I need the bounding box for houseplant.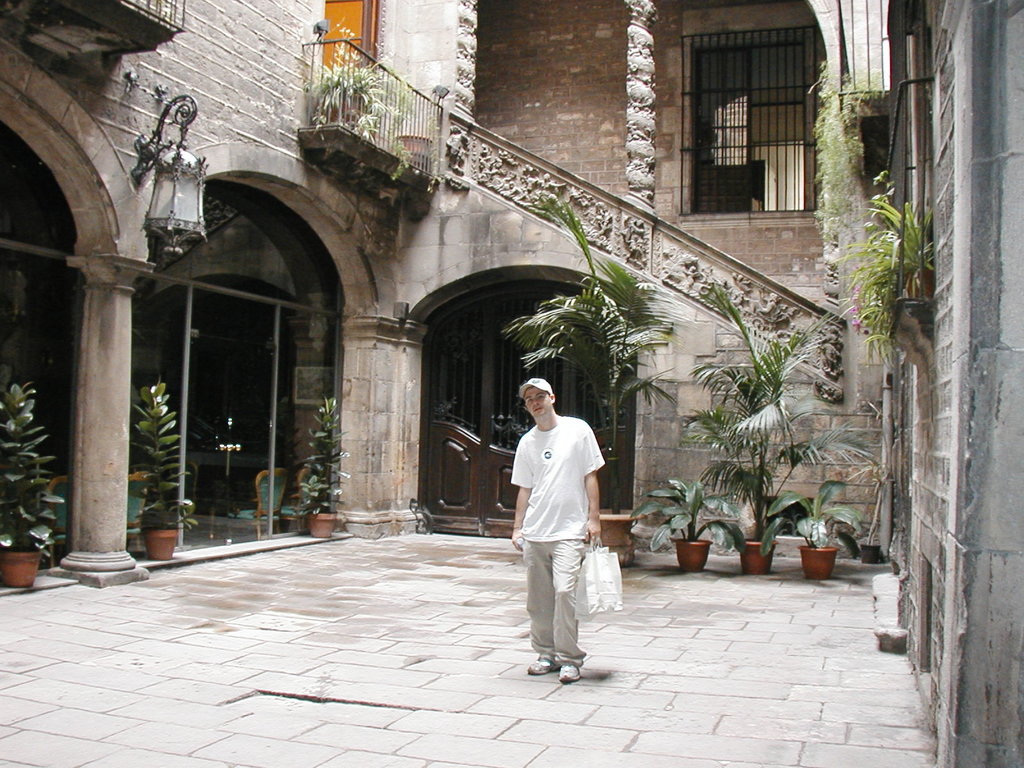
Here it is: BBox(767, 474, 873, 588).
